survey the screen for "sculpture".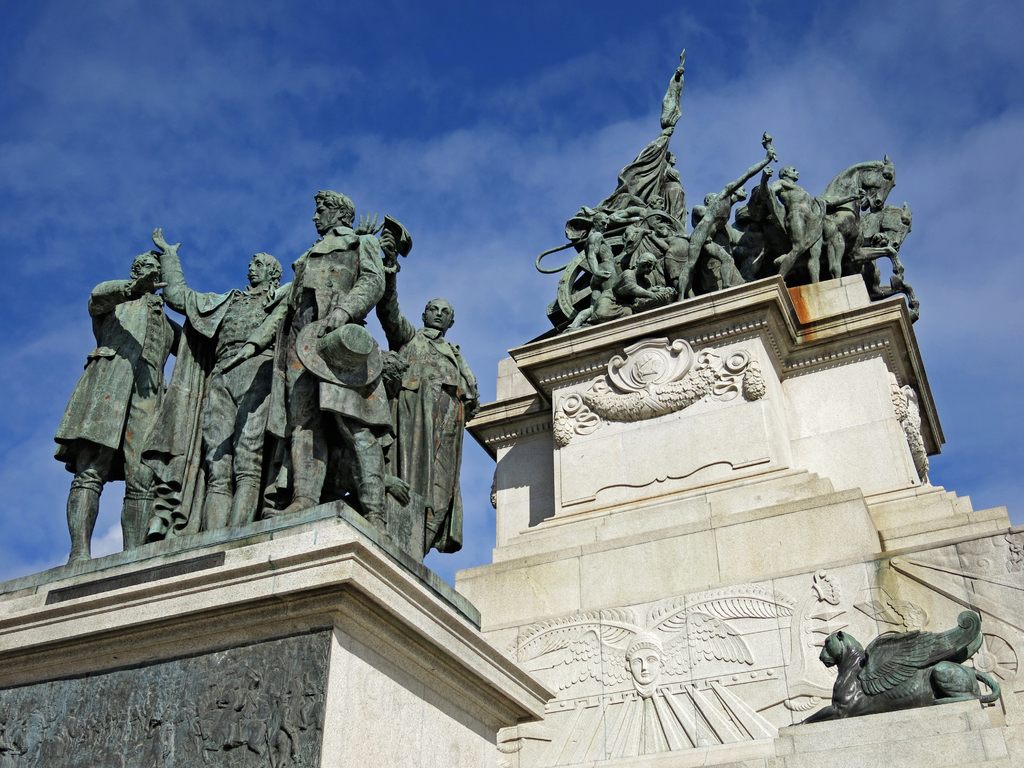
Survey found: [left=52, top=243, right=152, bottom=557].
